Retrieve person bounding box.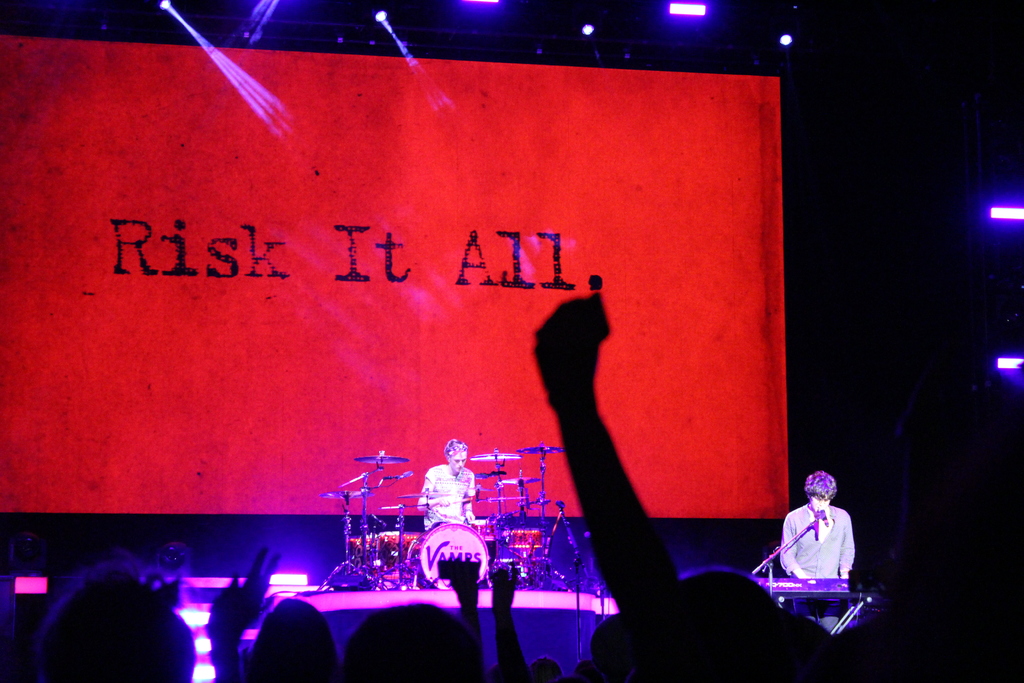
Bounding box: <region>533, 290, 853, 682</region>.
